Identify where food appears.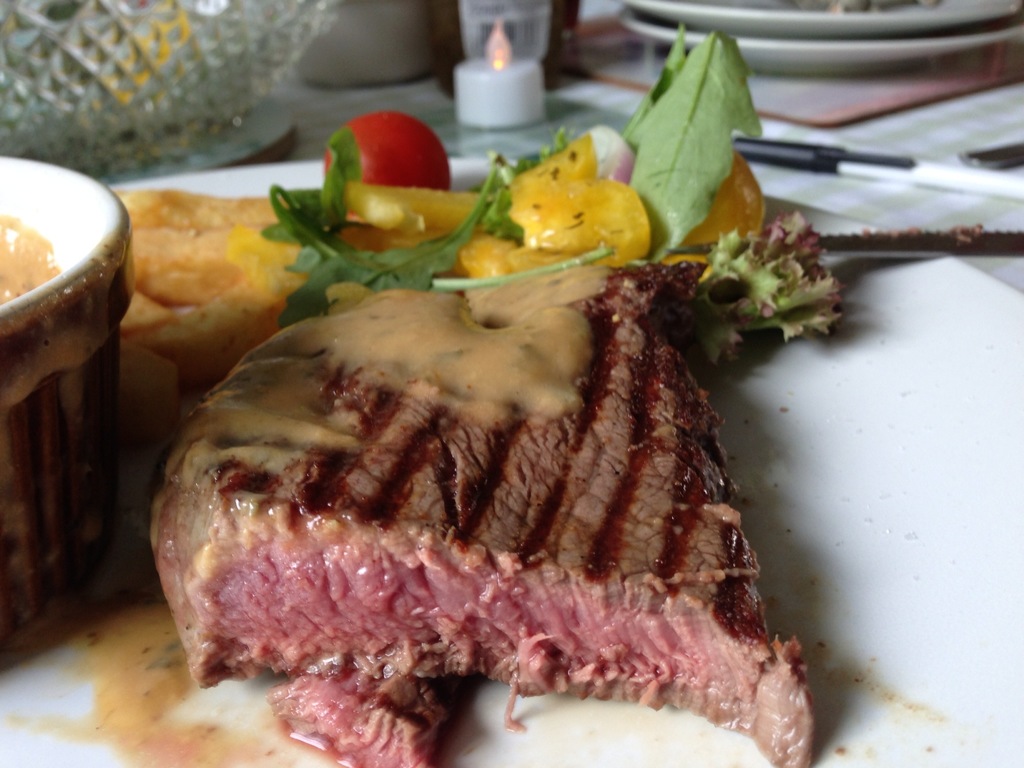
Appears at {"x1": 3, "y1": 222, "x2": 61, "y2": 304}.
